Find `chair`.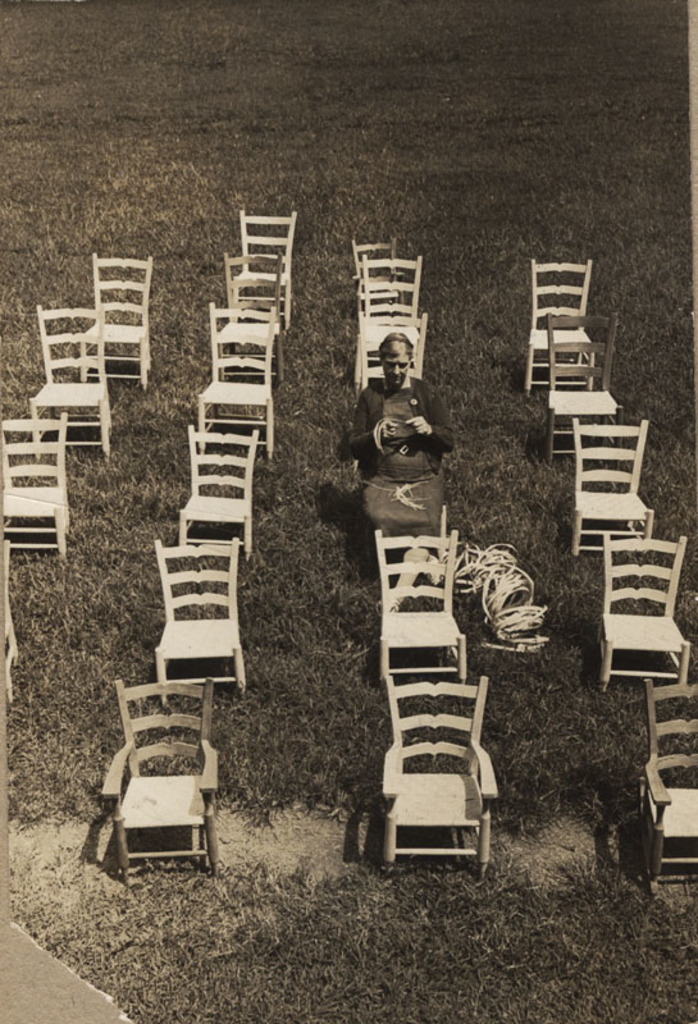
x1=197, y1=307, x2=280, y2=457.
